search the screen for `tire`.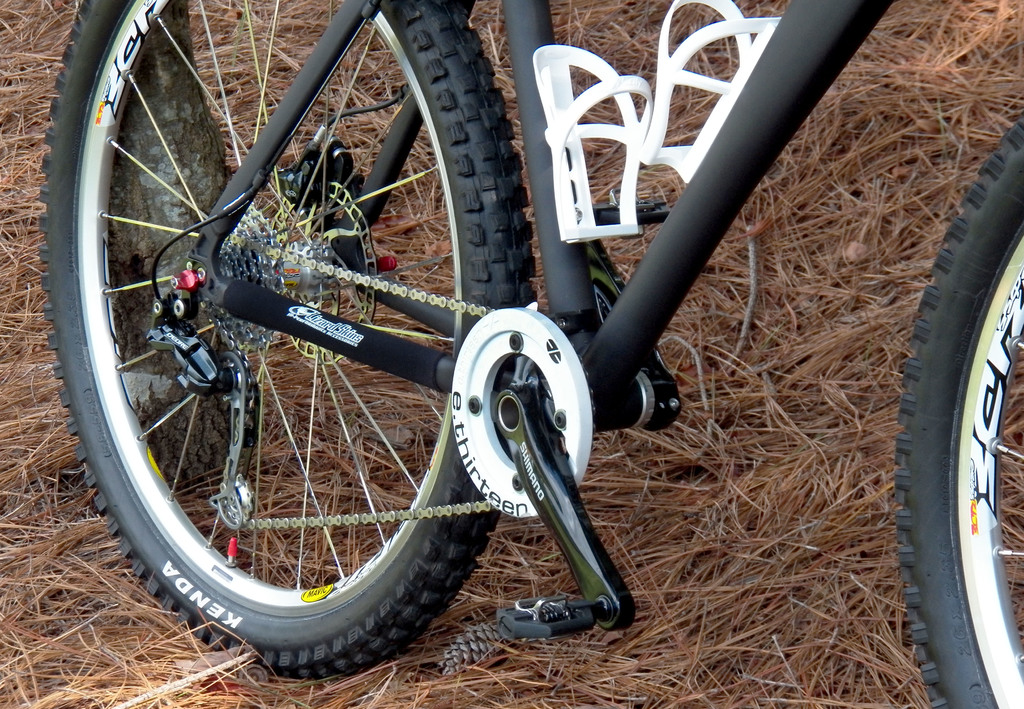
Found at (892, 118, 1023, 708).
